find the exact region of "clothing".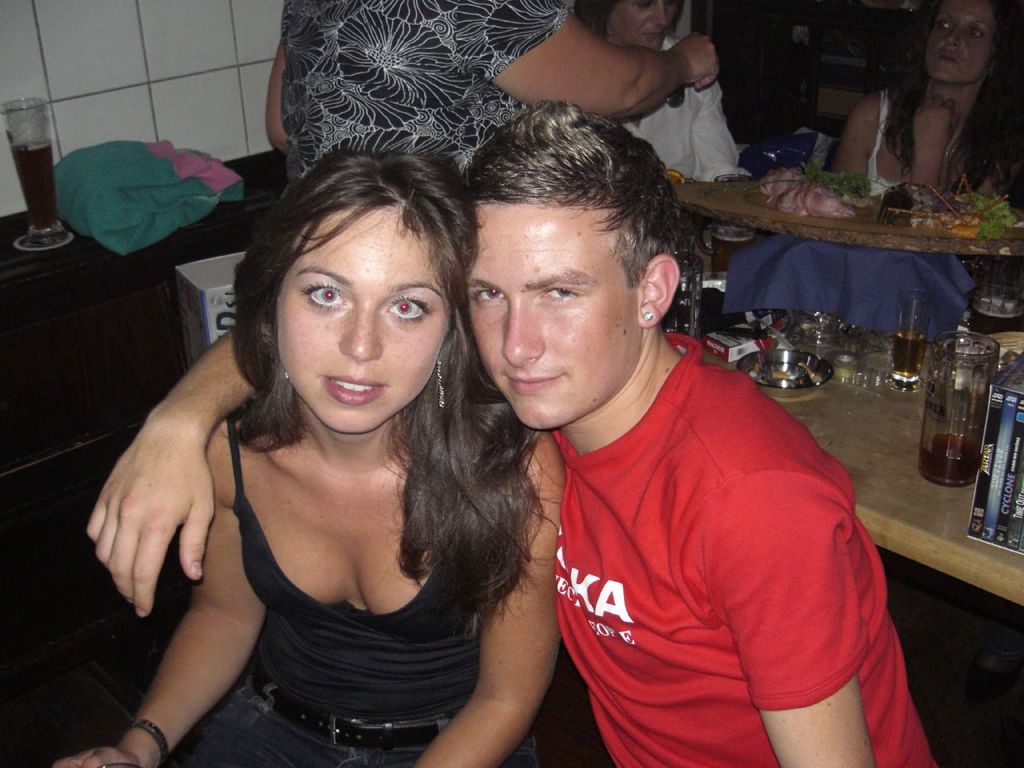
Exact region: 282,0,570,184.
